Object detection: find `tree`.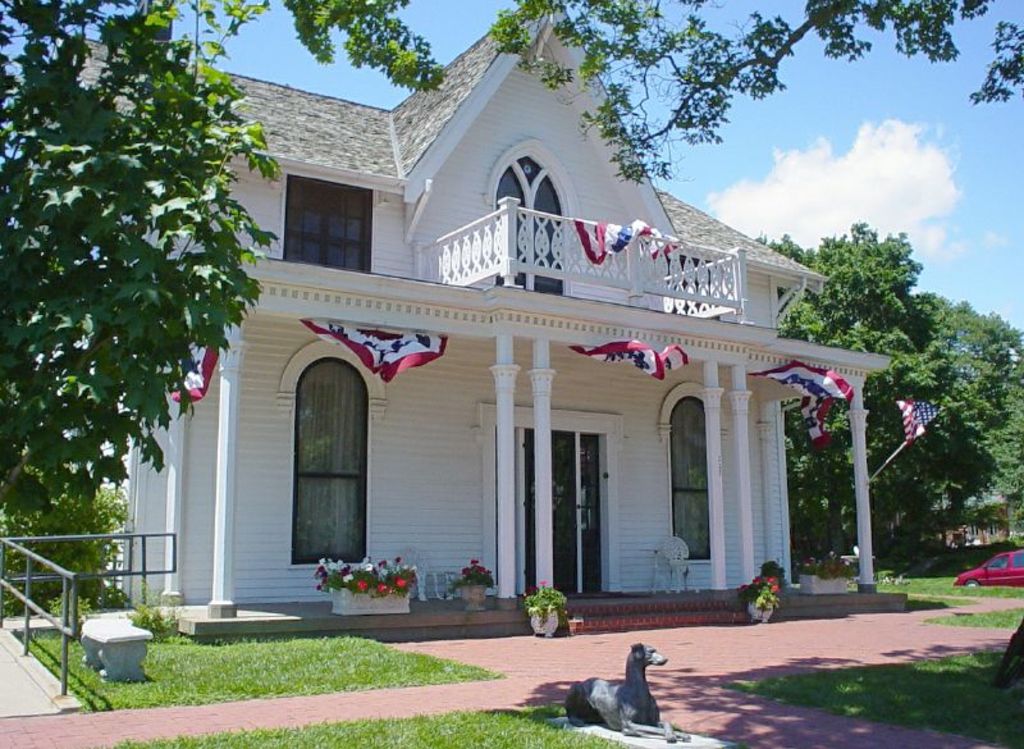
Rect(979, 309, 1023, 549).
